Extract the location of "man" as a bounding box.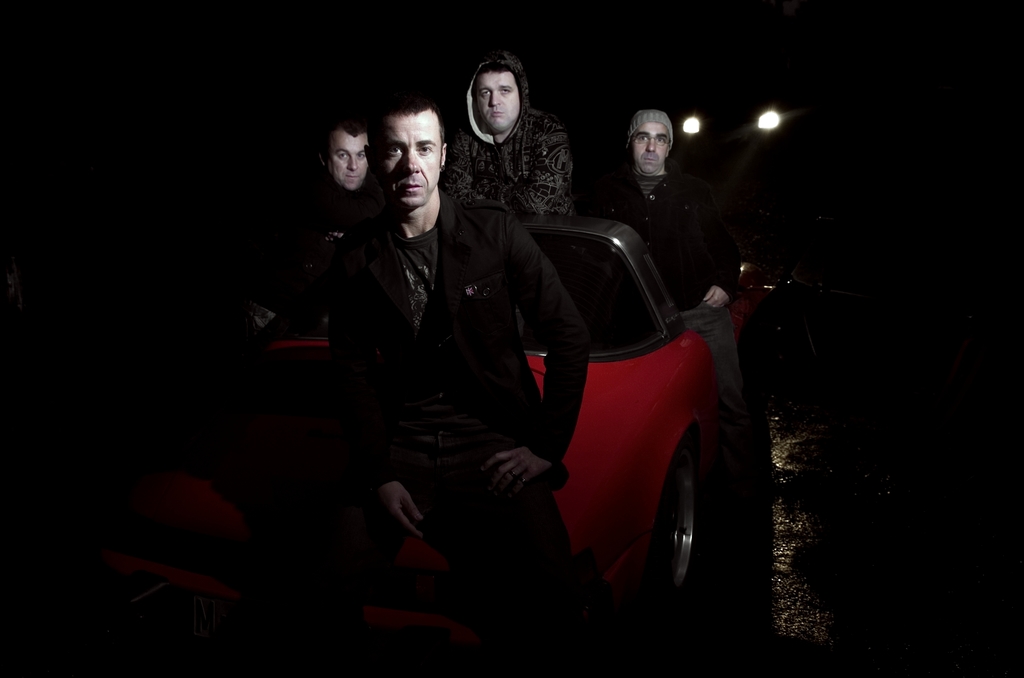
left=257, top=104, right=372, bottom=323.
